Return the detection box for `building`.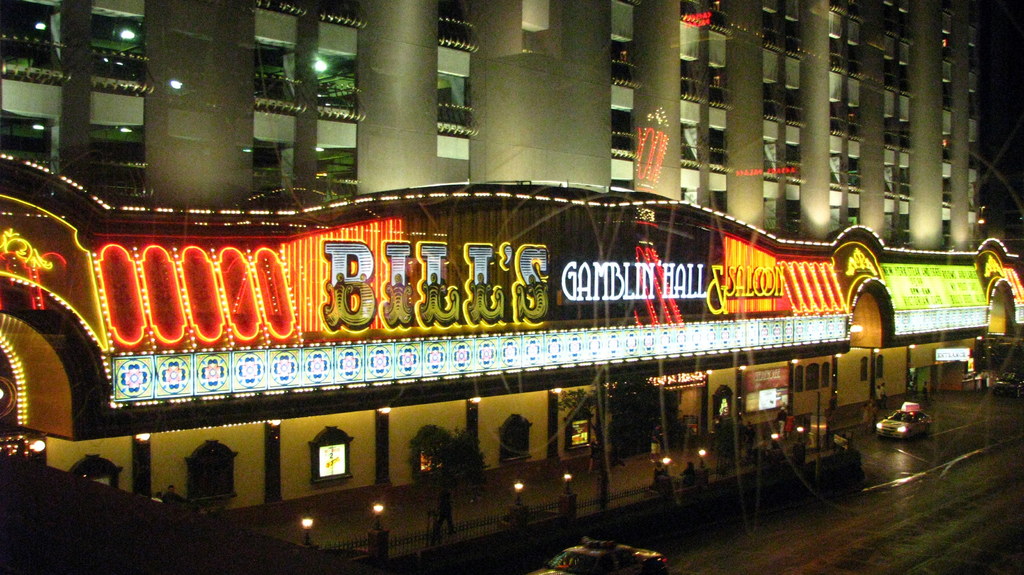
<bbox>0, 0, 1023, 519</bbox>.
